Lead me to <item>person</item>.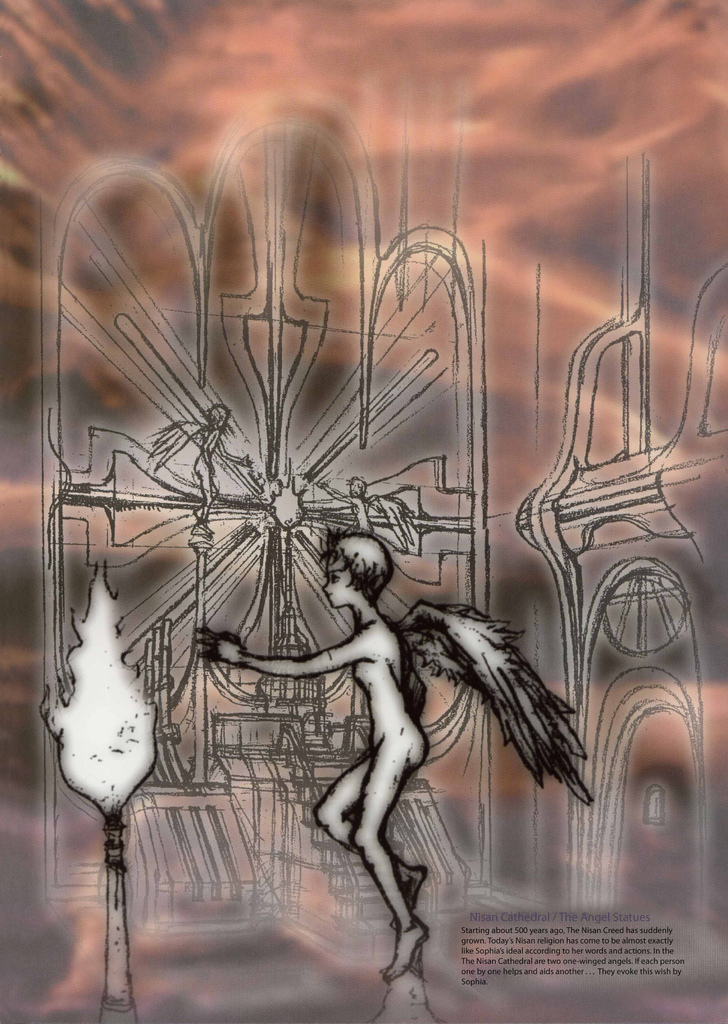
Lead to region(192, 407, 263, 536).
